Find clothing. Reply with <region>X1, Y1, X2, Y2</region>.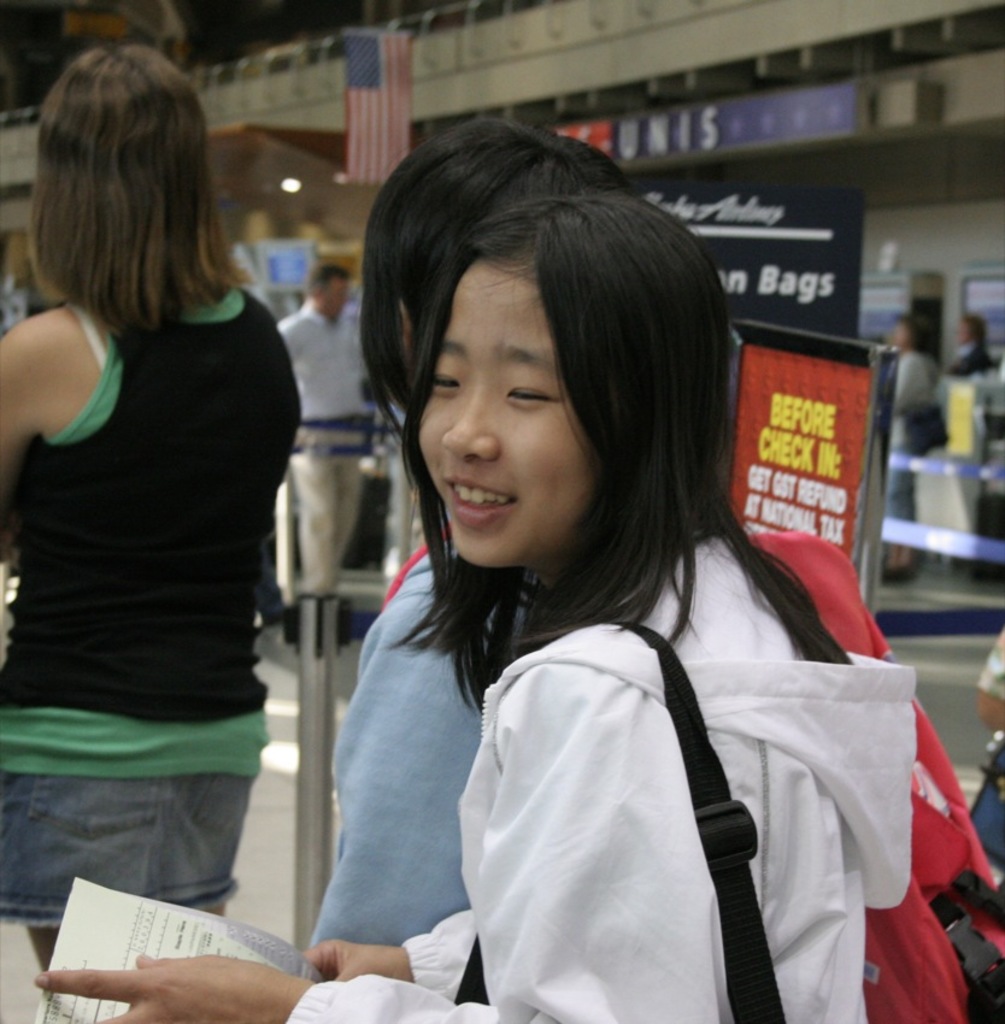
<region>887, 341, 940, 524</region>.
